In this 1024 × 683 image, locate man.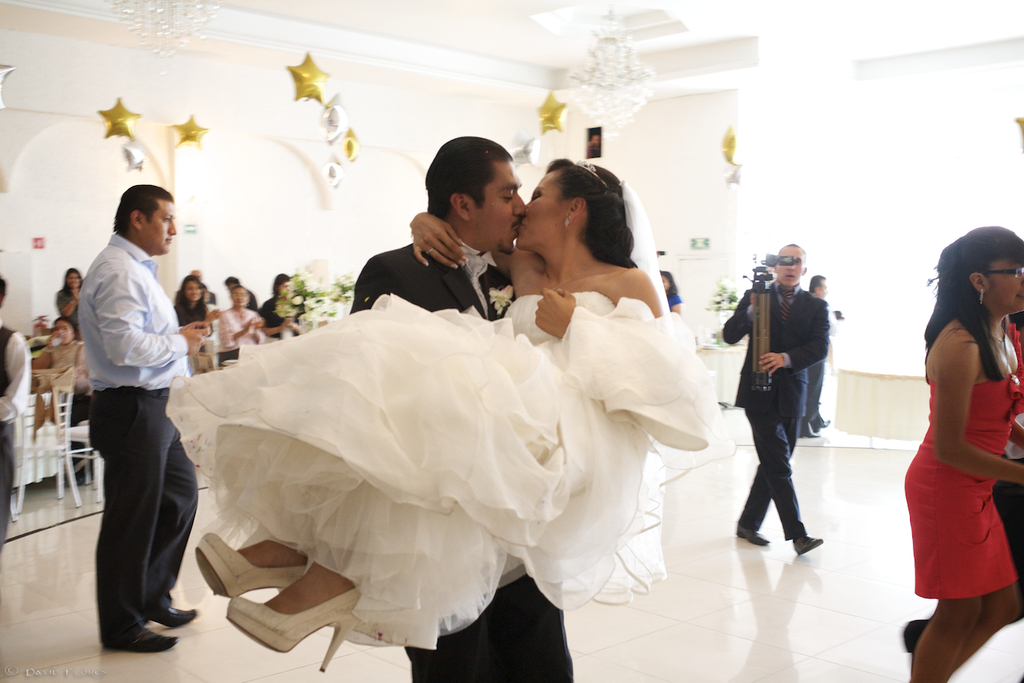
Bounding box: bbox=[721, 229, 850, 582].
